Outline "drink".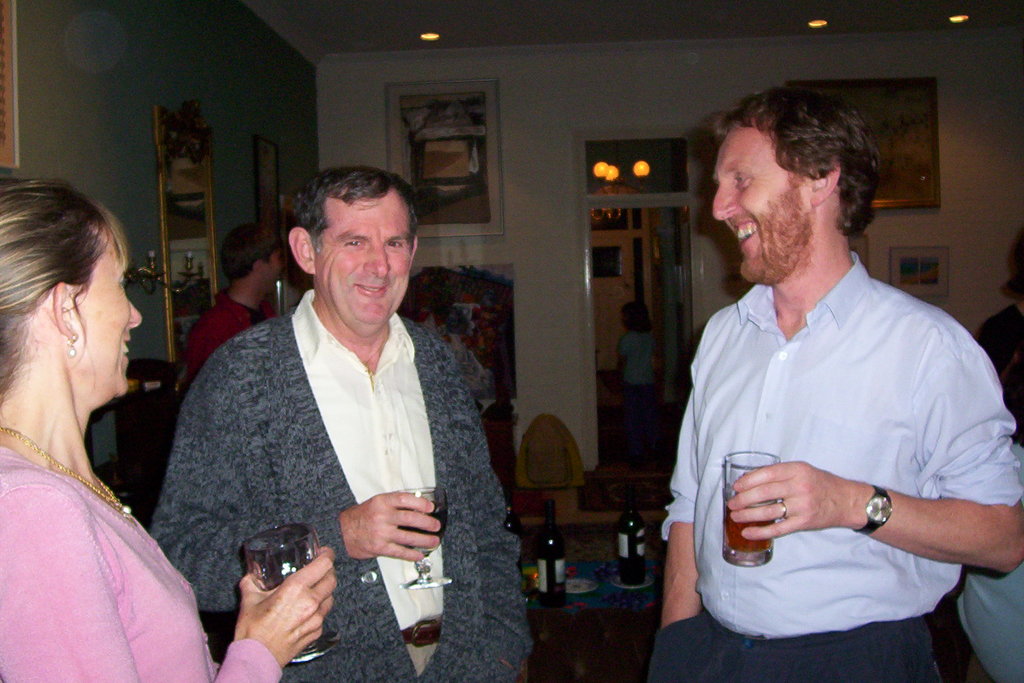
Outline: l=723, t=502, r=776, b=566.
